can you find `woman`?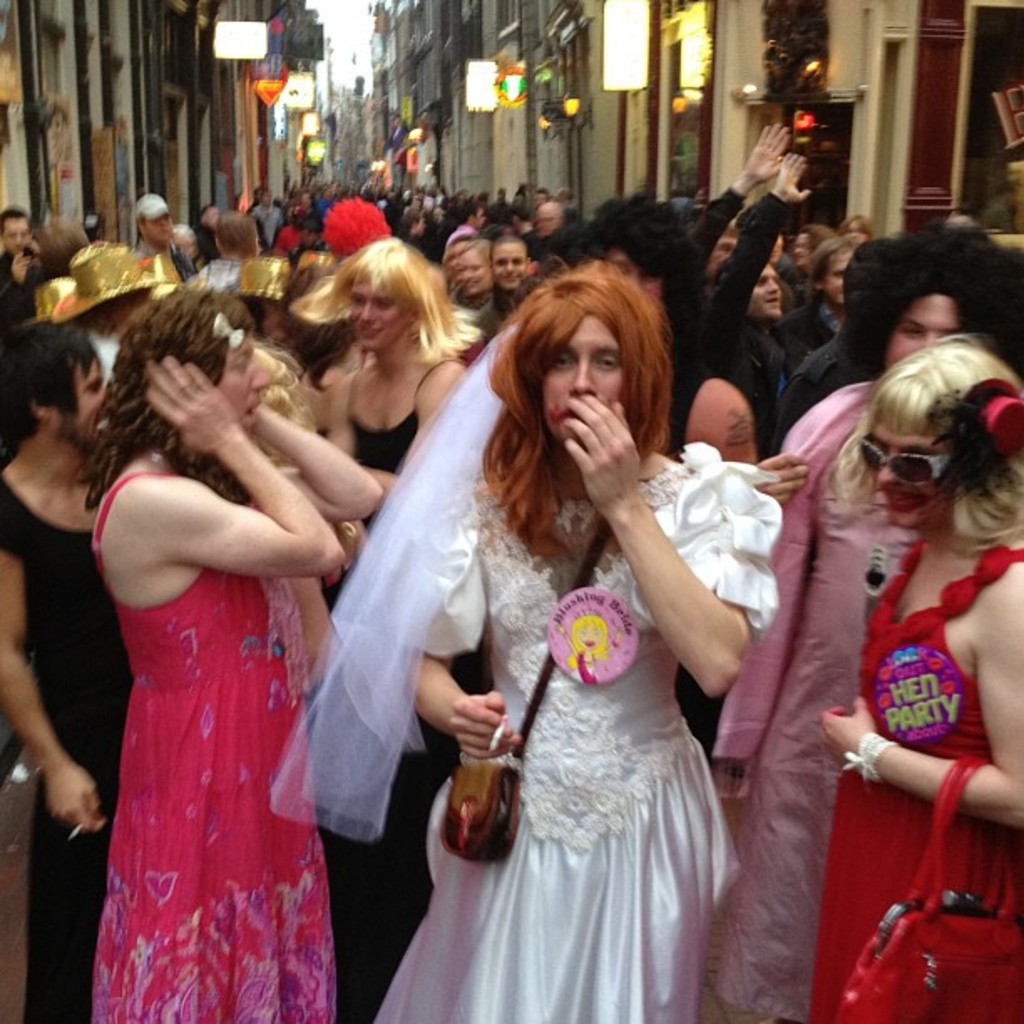
Yes, bounding box: bbox(812, 311, 1022, 1022).
